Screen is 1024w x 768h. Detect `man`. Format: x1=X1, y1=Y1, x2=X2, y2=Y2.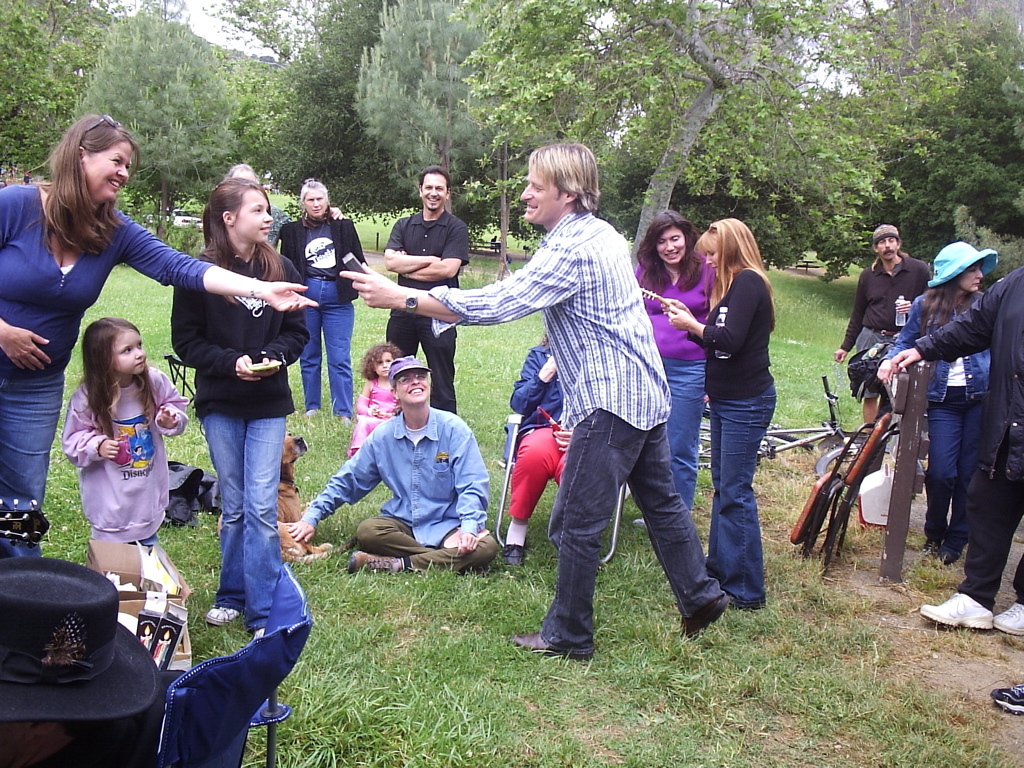
x1=325, y1=363, x2=491, y2=586.
